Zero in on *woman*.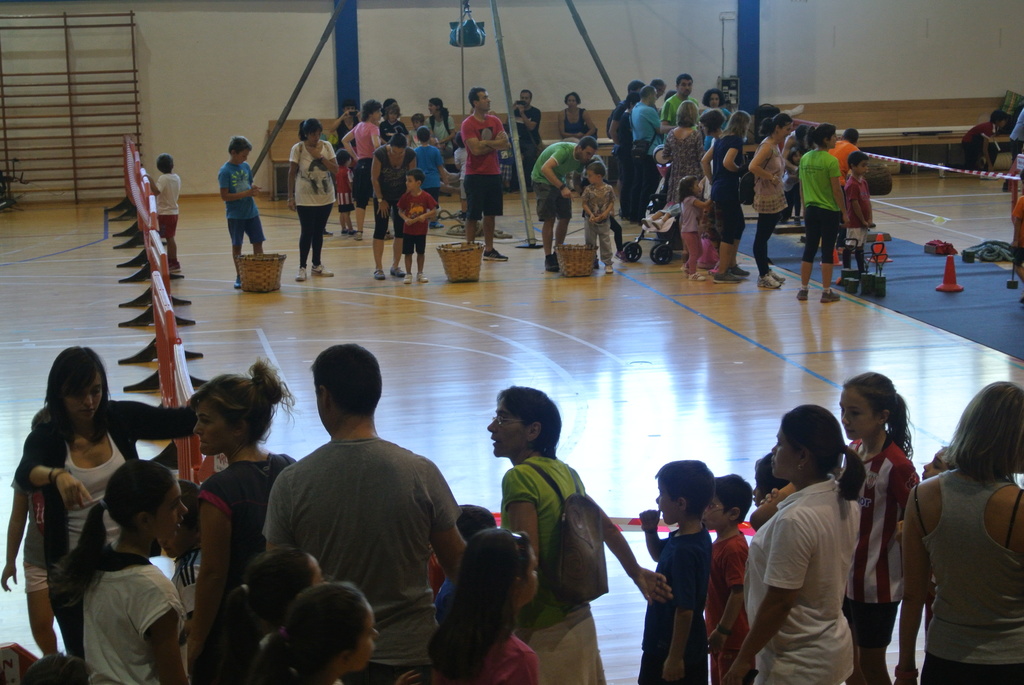
Zeroed in: {"left": 487, "top": 384, "right": 675, "bottom": 684}.
